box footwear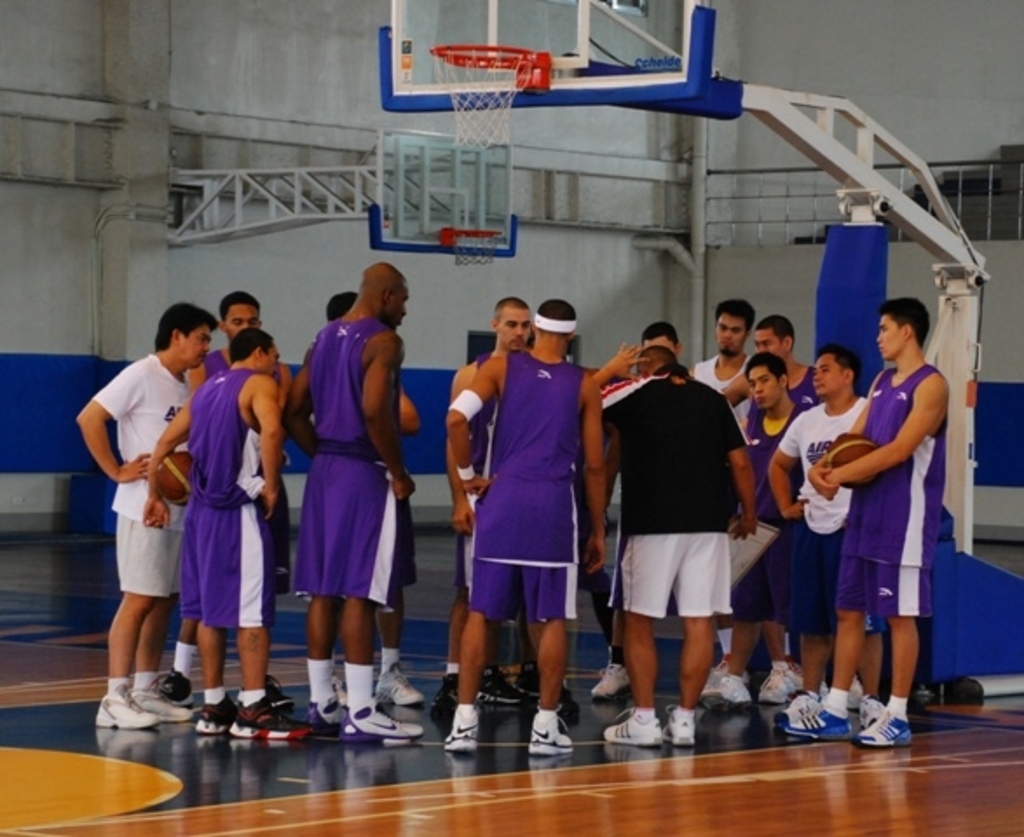
[263,675,291,708]
